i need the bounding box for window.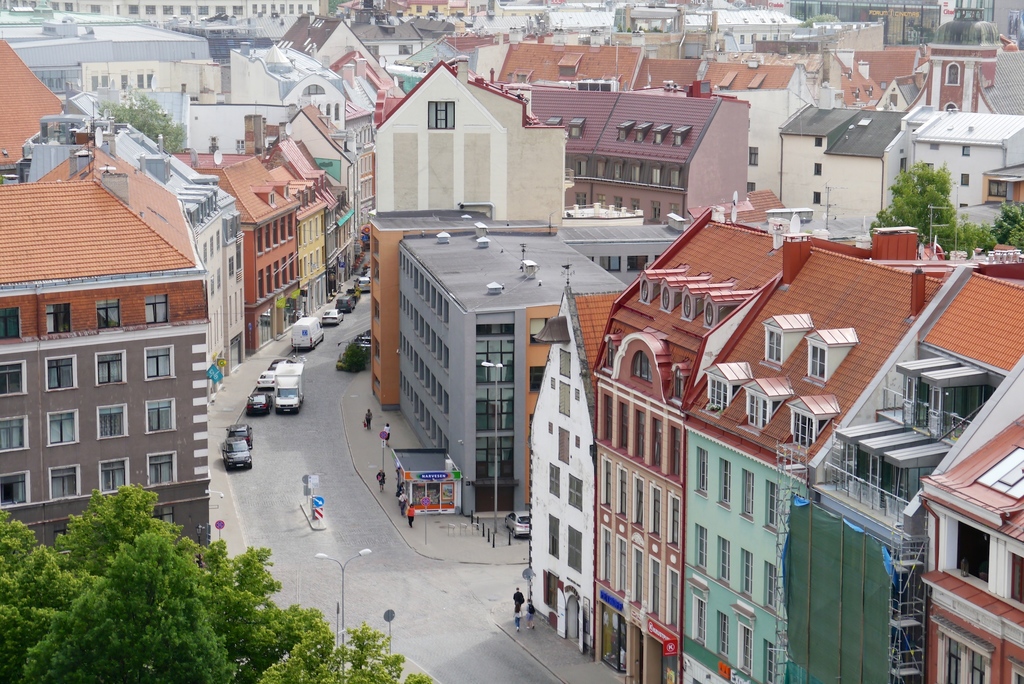
Here it is: [left=813, top=189, right=820, bottom=201].
